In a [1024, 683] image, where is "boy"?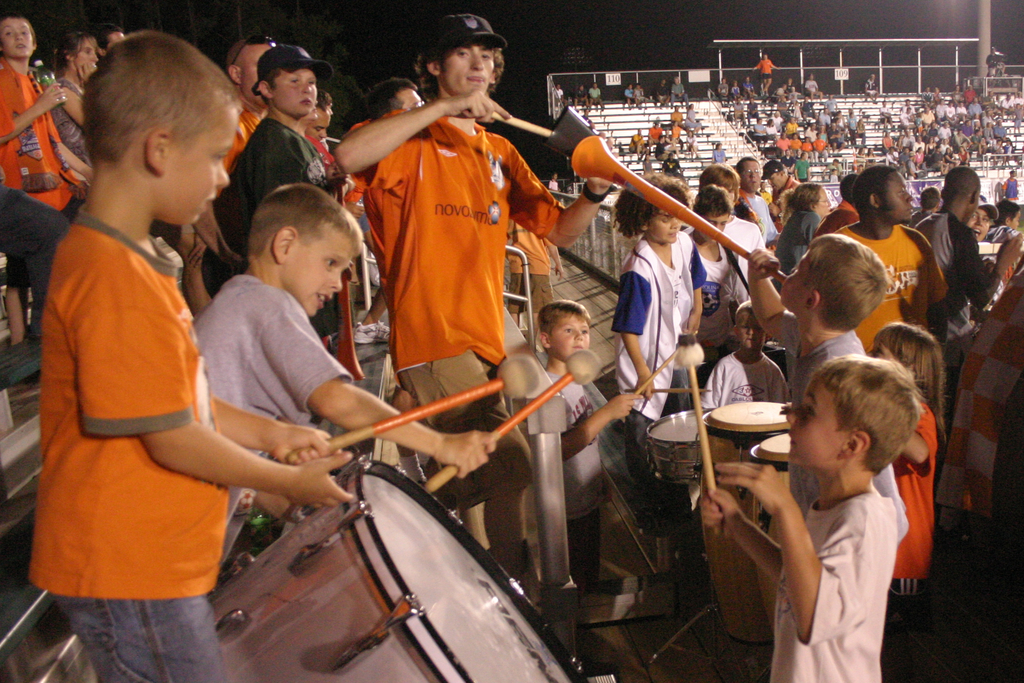
{"x1": 195, "y1": 184, "x2": 496, "y2": 571}.
